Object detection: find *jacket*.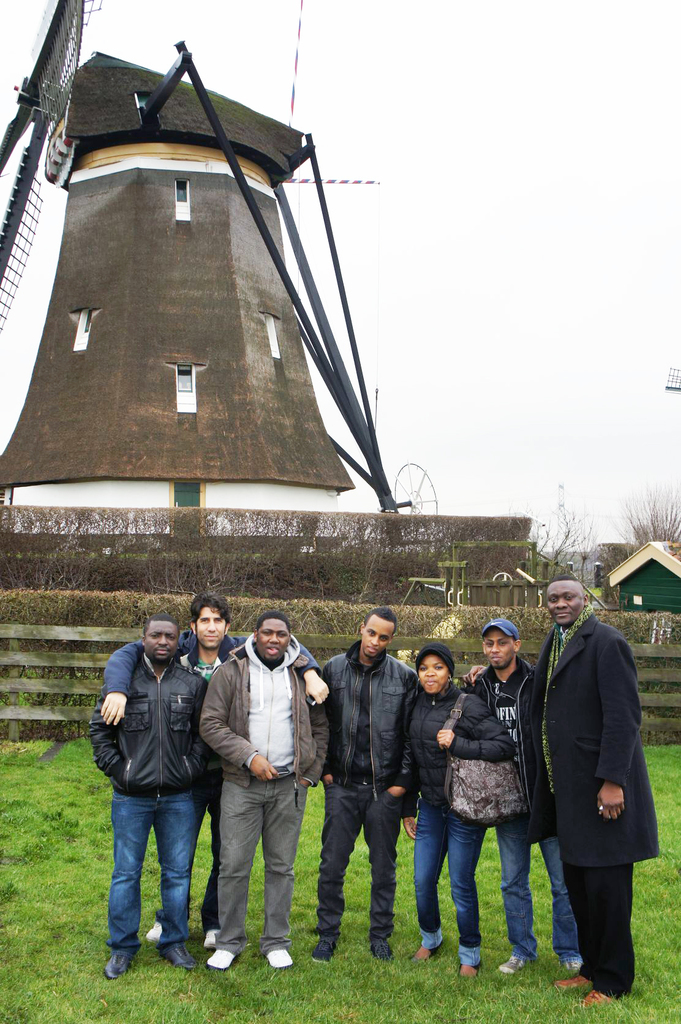
pyautogui.locateOnScreen(533, 606, 667, 870).
